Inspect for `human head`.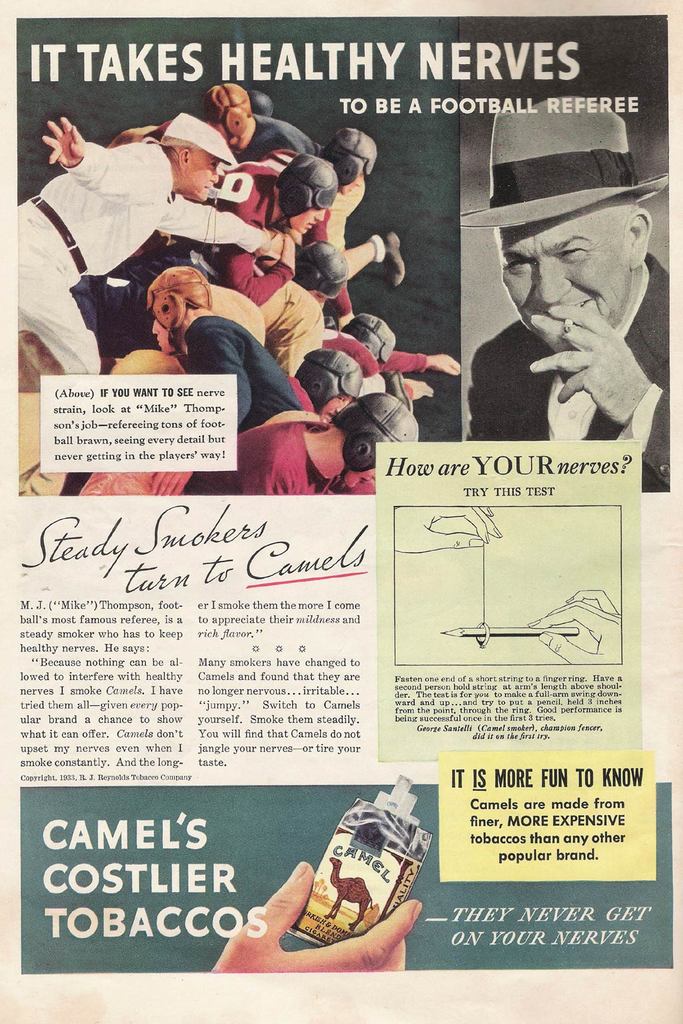
Inspection: bbox=(484, 131, 671, 364).
